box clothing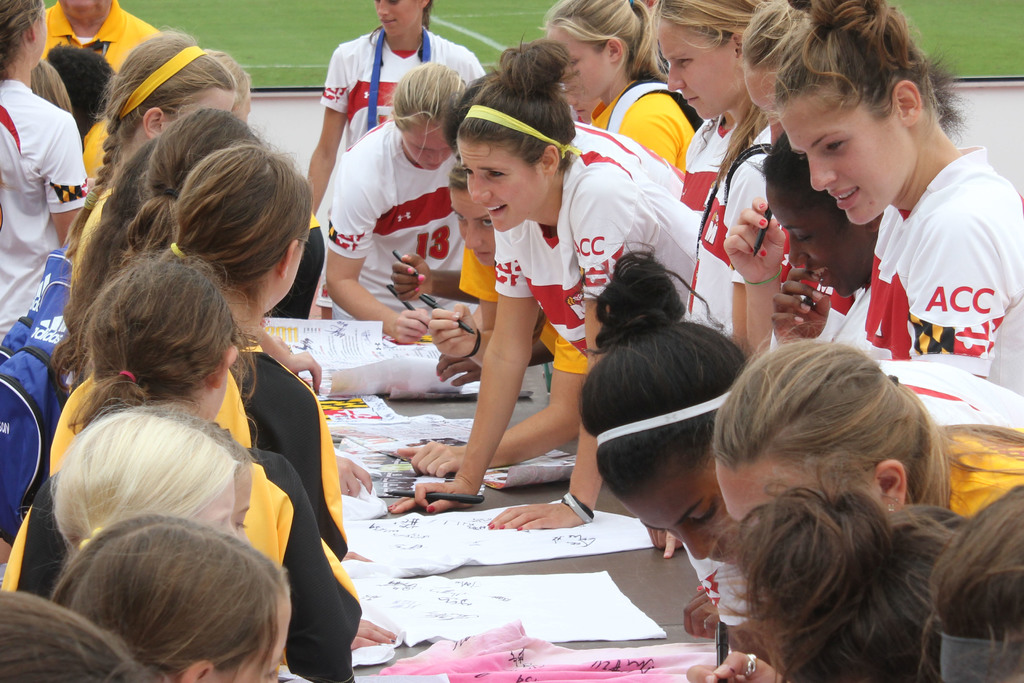
568/115/684/205
